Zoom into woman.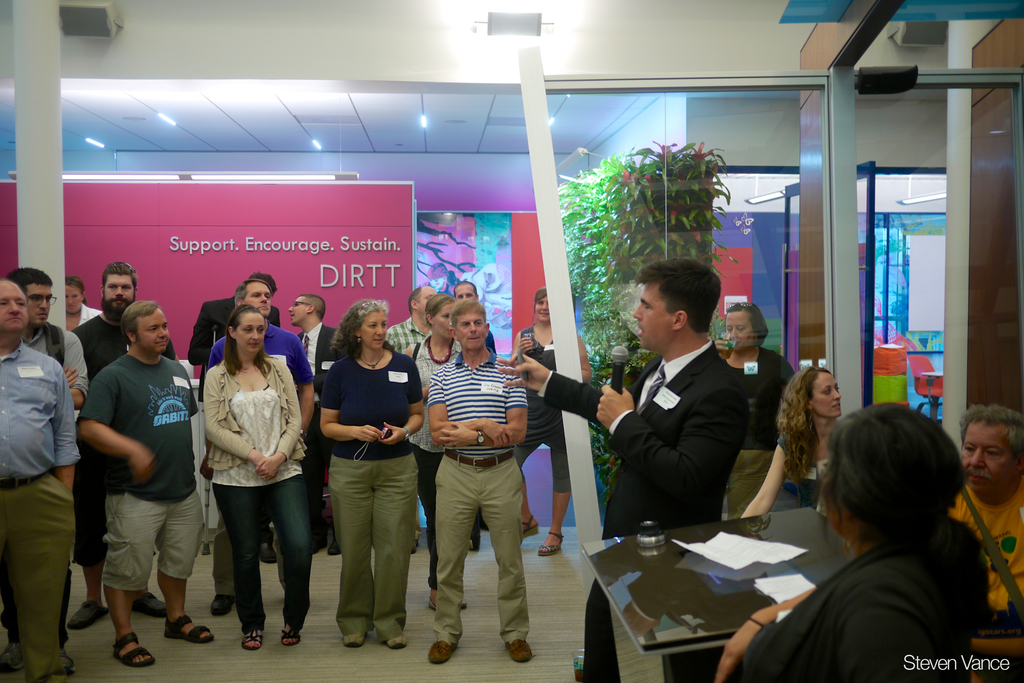
Zoom target: detection(708, 304, 792, 525).
